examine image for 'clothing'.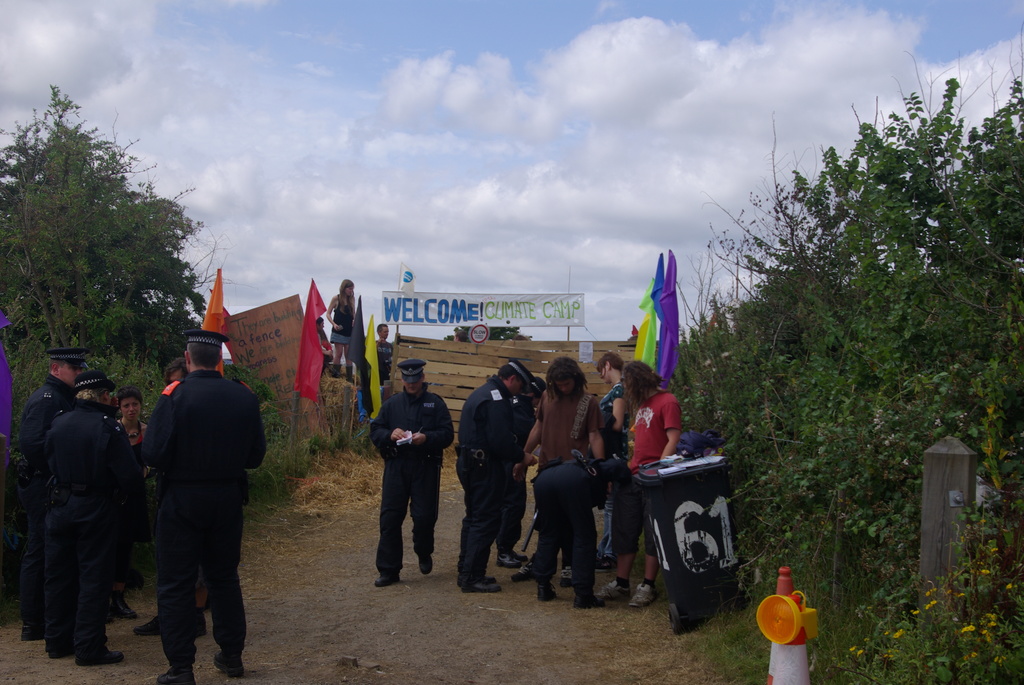
Examination result: 596:382:641:521.
